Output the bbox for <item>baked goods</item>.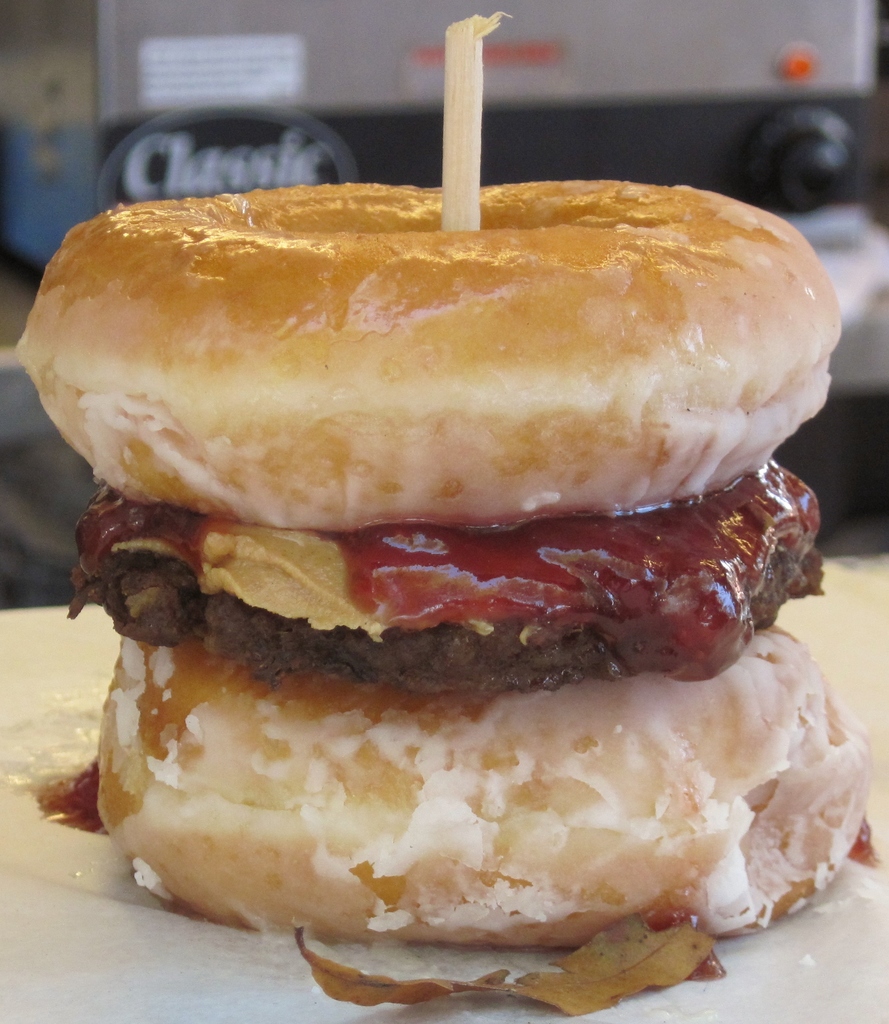
{"x1": 102, "y1": 625, "x2": 869, "y2": 956}.
